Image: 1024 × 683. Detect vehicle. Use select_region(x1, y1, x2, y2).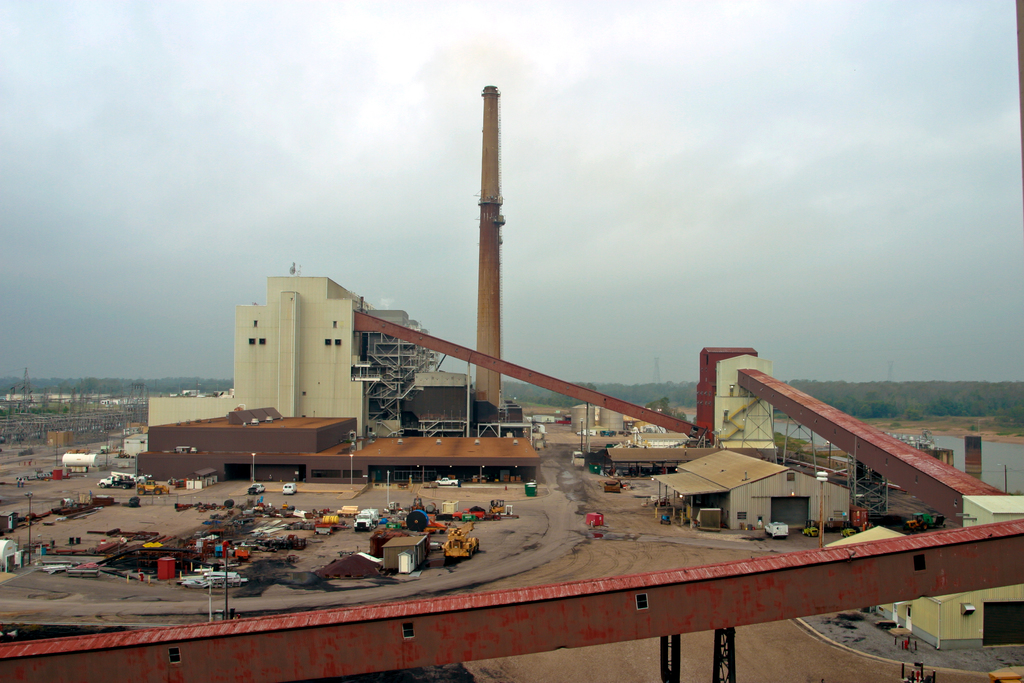
select_region(444, 518, 483, 559).
